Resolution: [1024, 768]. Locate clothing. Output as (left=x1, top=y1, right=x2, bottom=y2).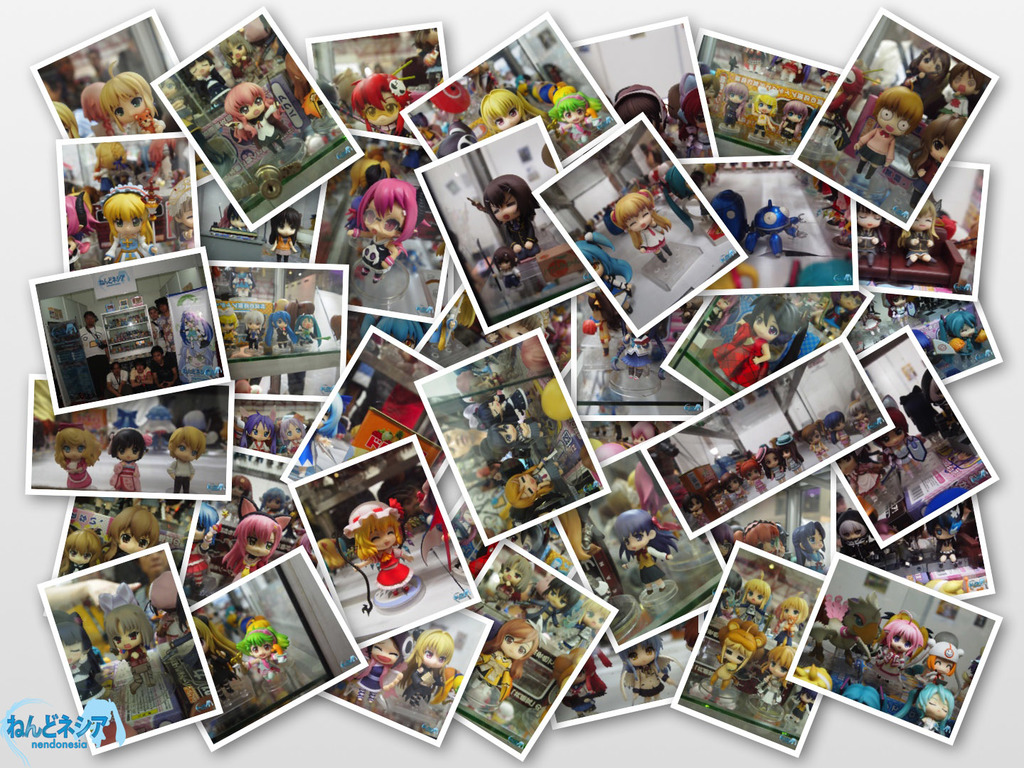
(left=127, top=366, right=151, bottom=390).
